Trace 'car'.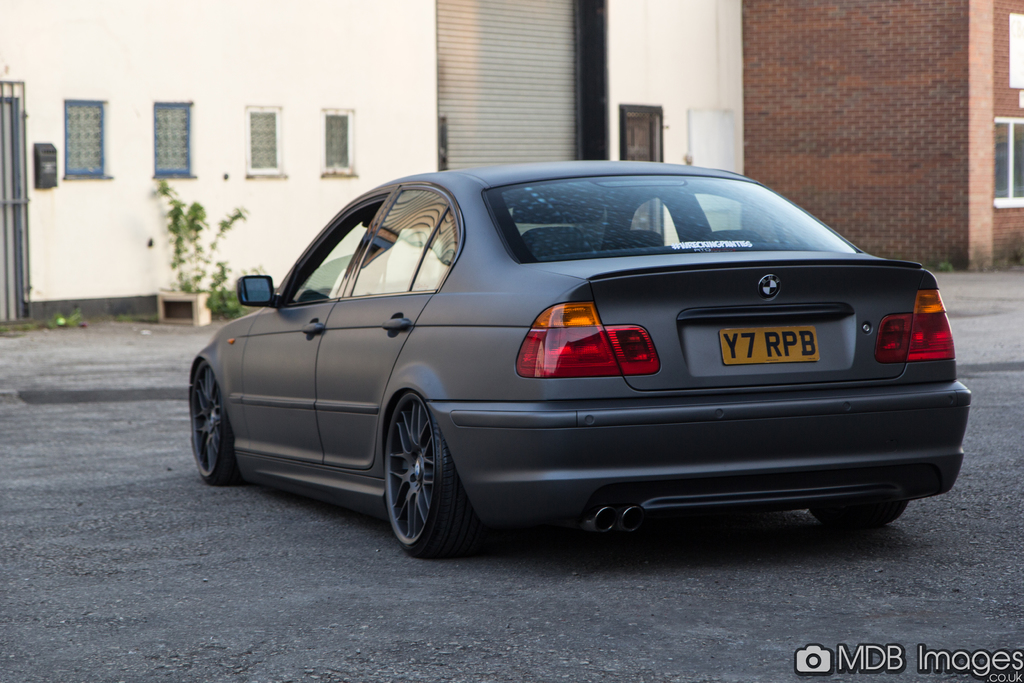
Traced to l=188, t=160, r=972, b=561.
